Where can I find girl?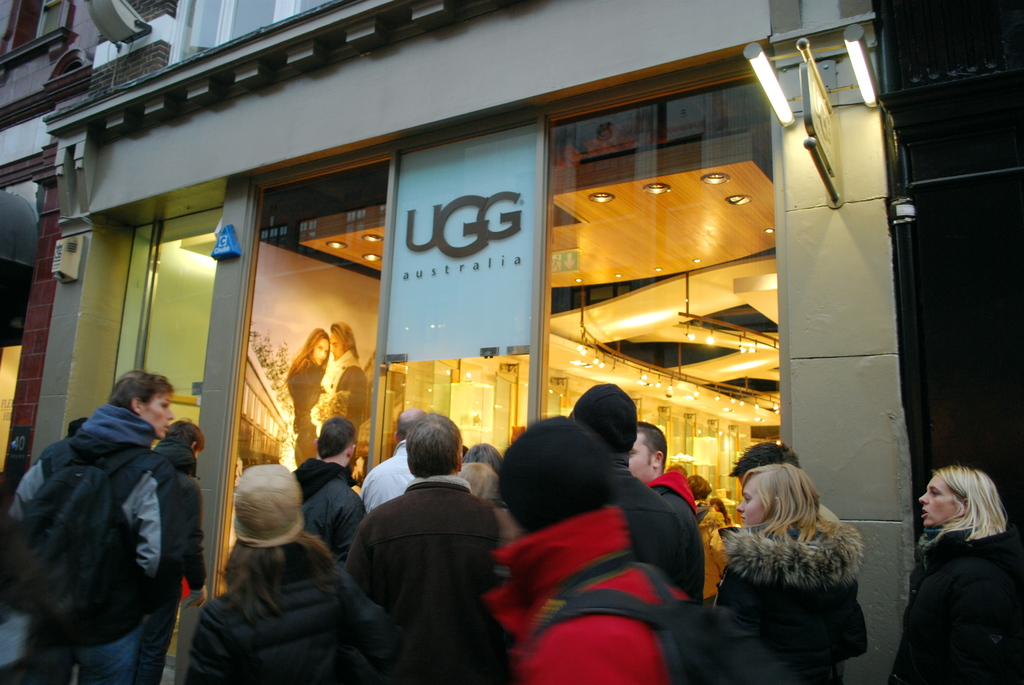
You can find it at Rect(175, 459, 390, 684).
